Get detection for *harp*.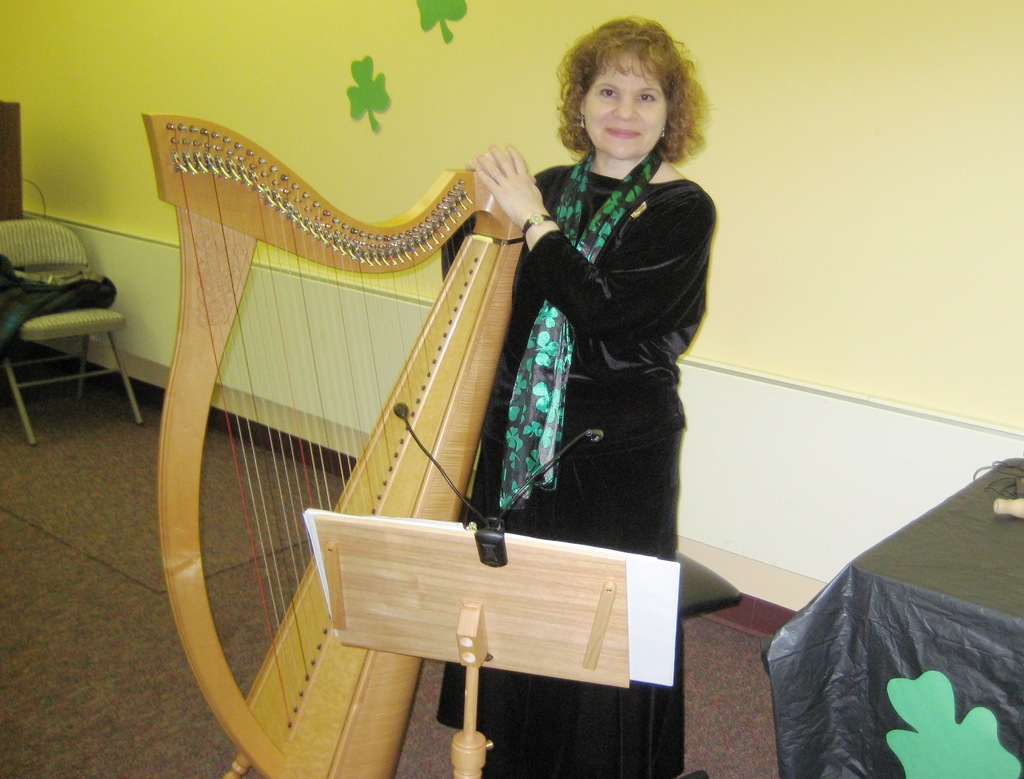
Detection: box(137, 106, 531, 778).
